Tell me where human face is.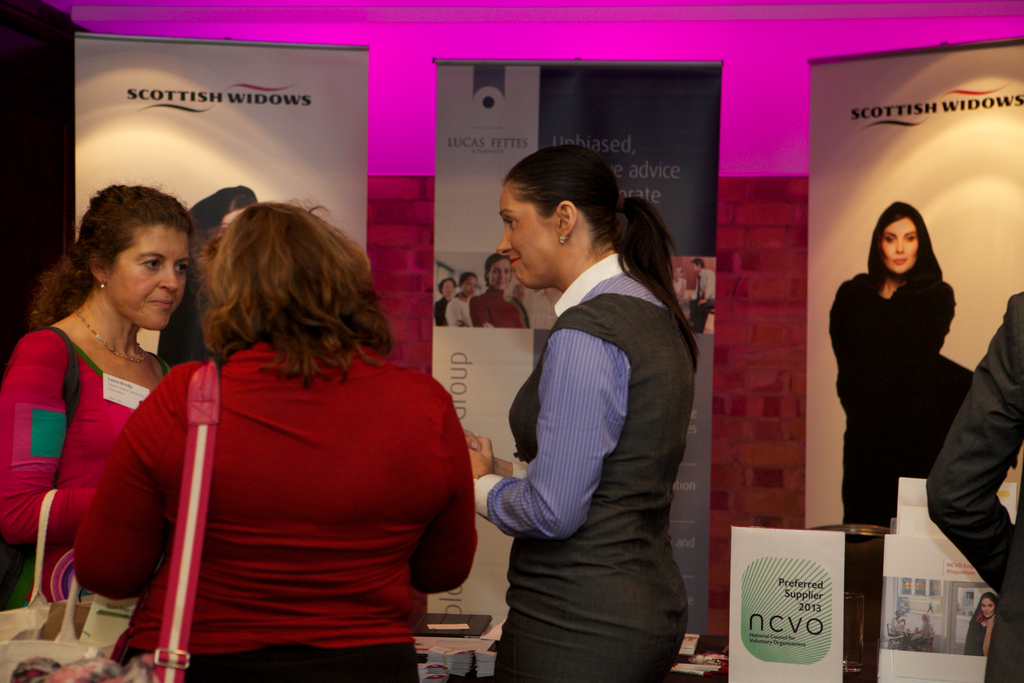
human face is at <box>878,215,915,273</box>.
